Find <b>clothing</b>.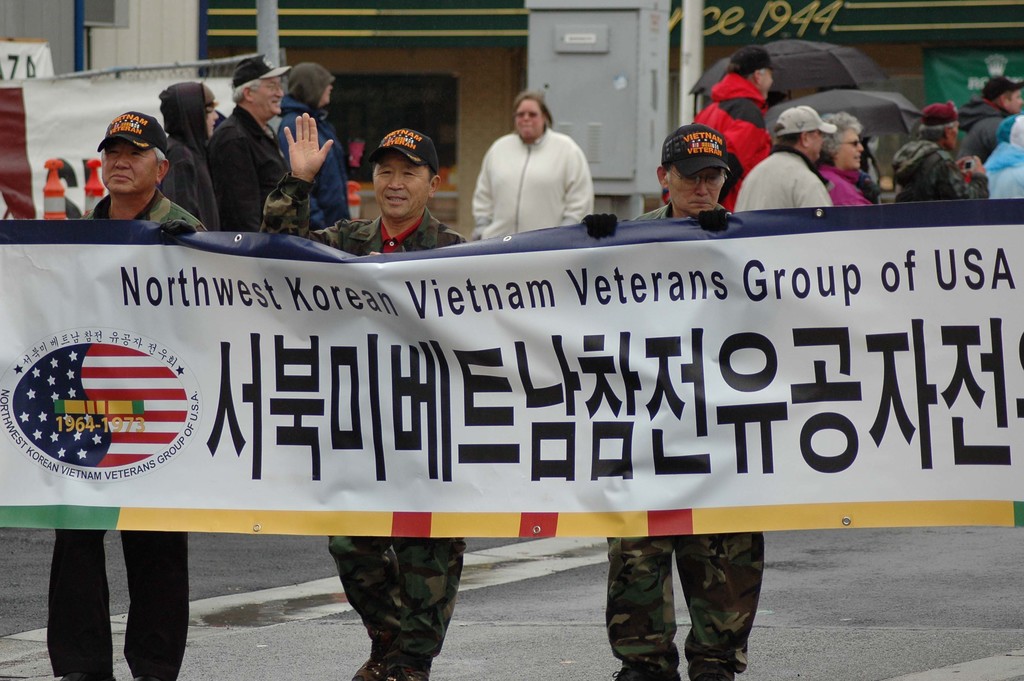
(x1=41, y1=181, x2=191, y2=680).
